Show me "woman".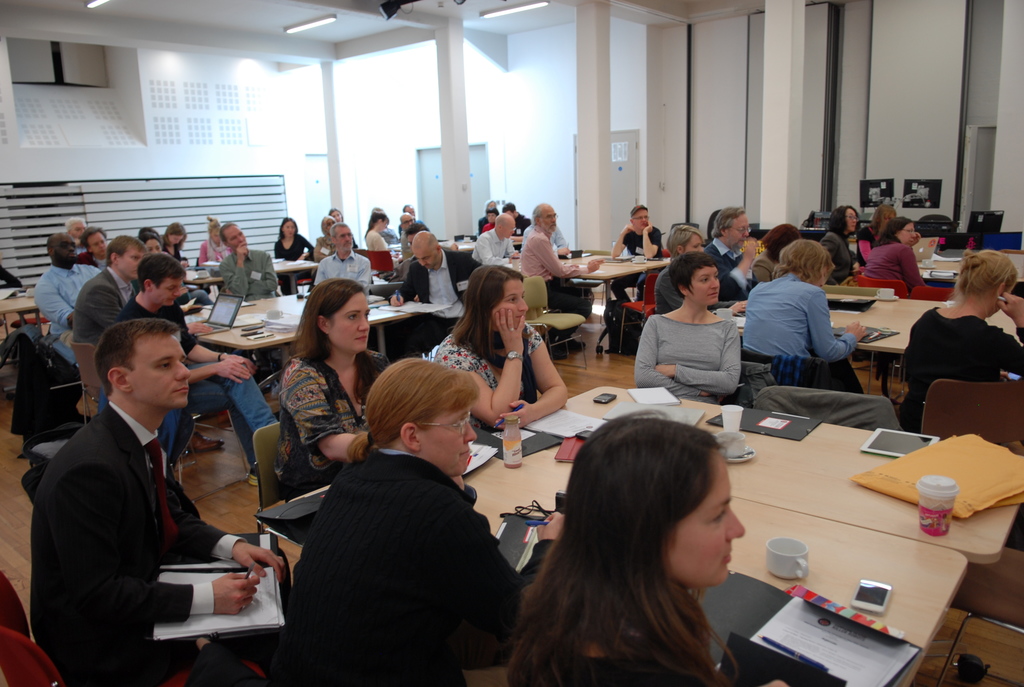
"woman" is here: box=[311, 212, 340, 262].
